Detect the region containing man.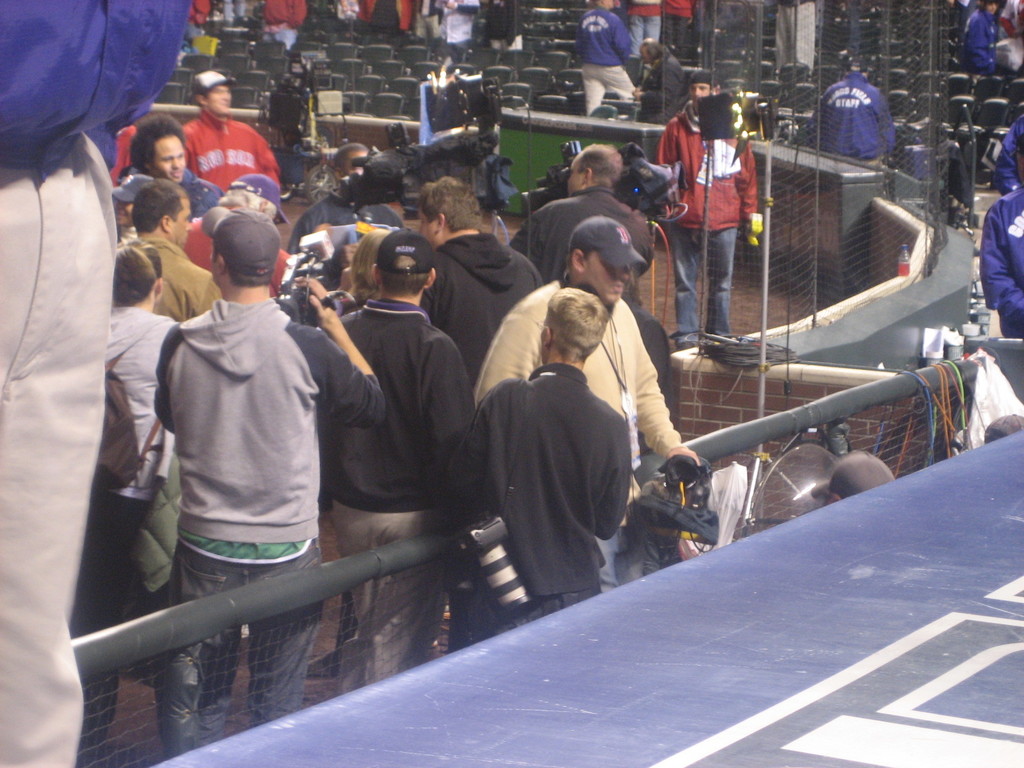
detection(149, 207, 390, 760).
